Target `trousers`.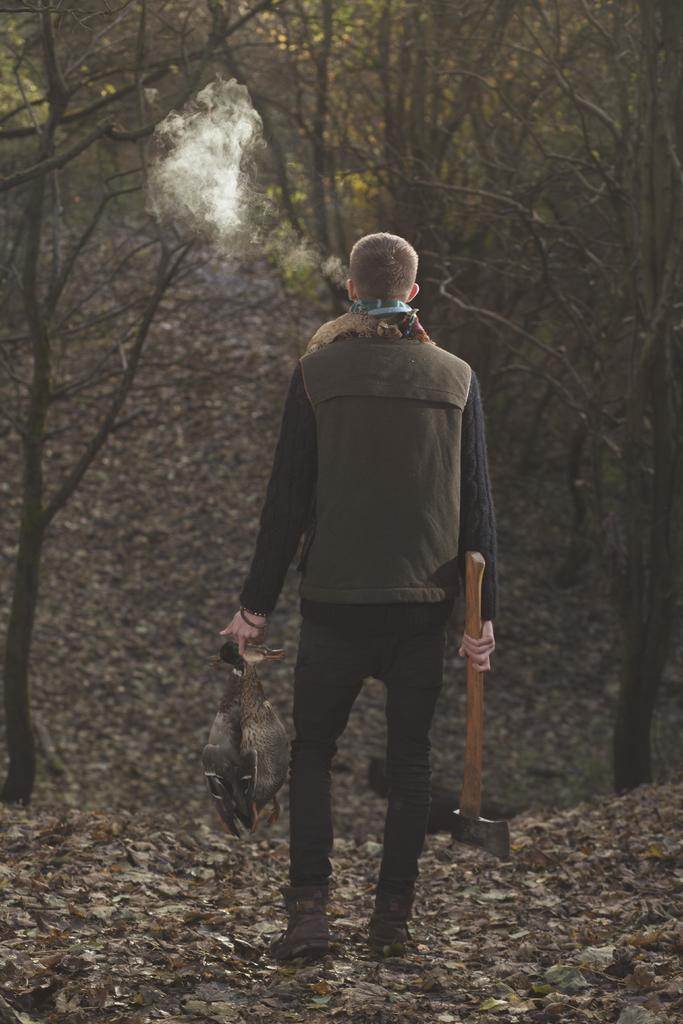
Target region: BBox(261, 511, 479, 878).
